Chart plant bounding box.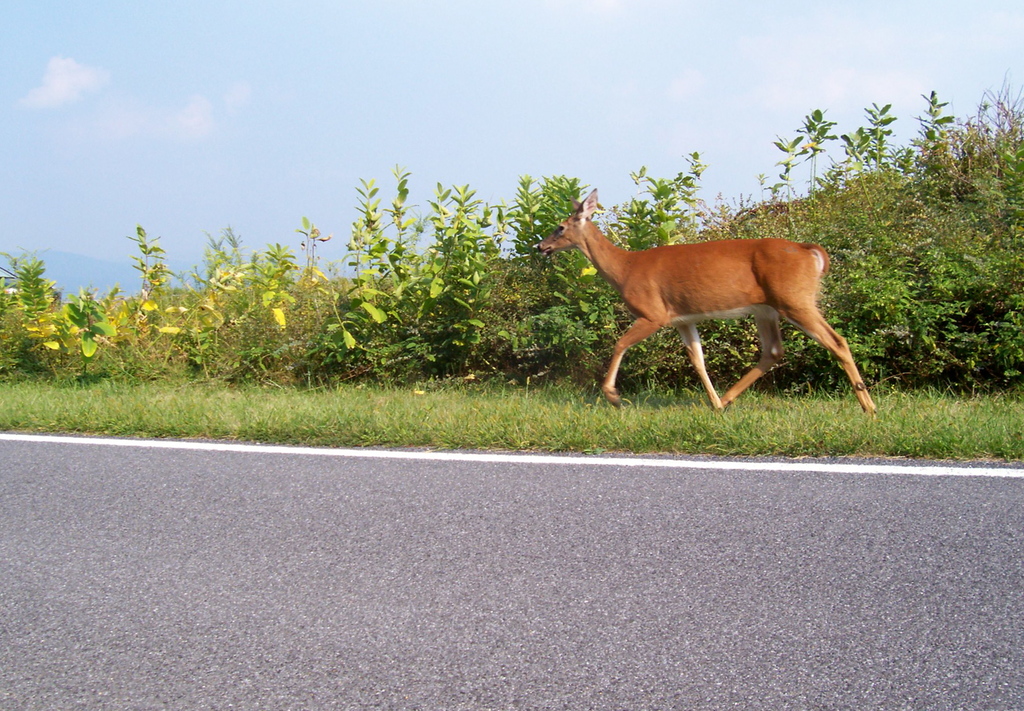
Charted: locate(883, 77, 991, 394).
